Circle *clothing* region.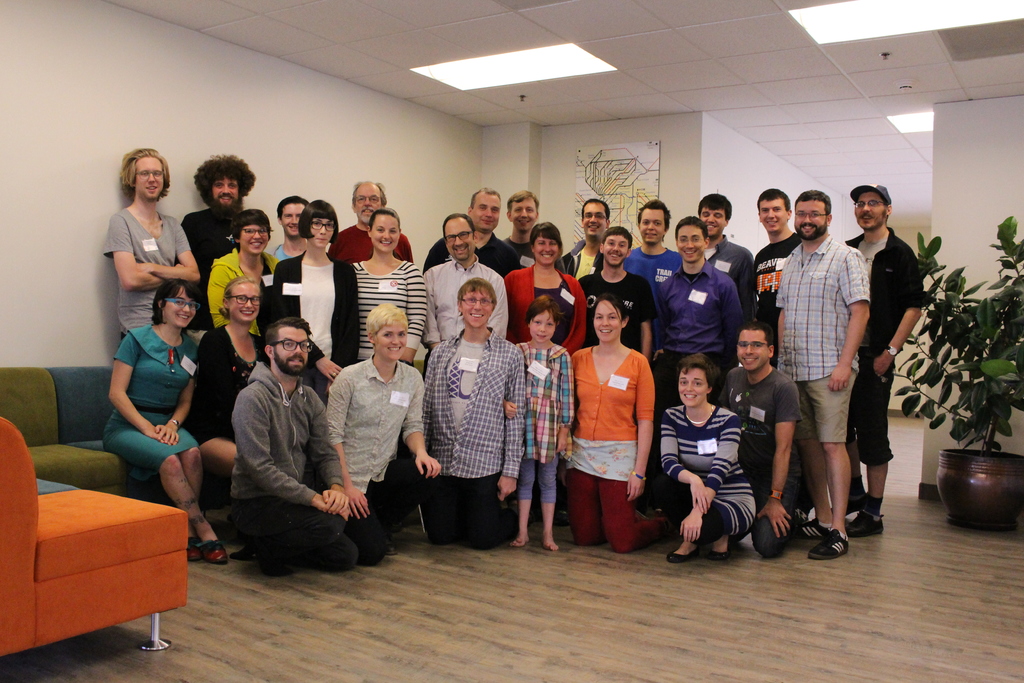
Region: [left=105, top=206, right=191, bottom=327].
